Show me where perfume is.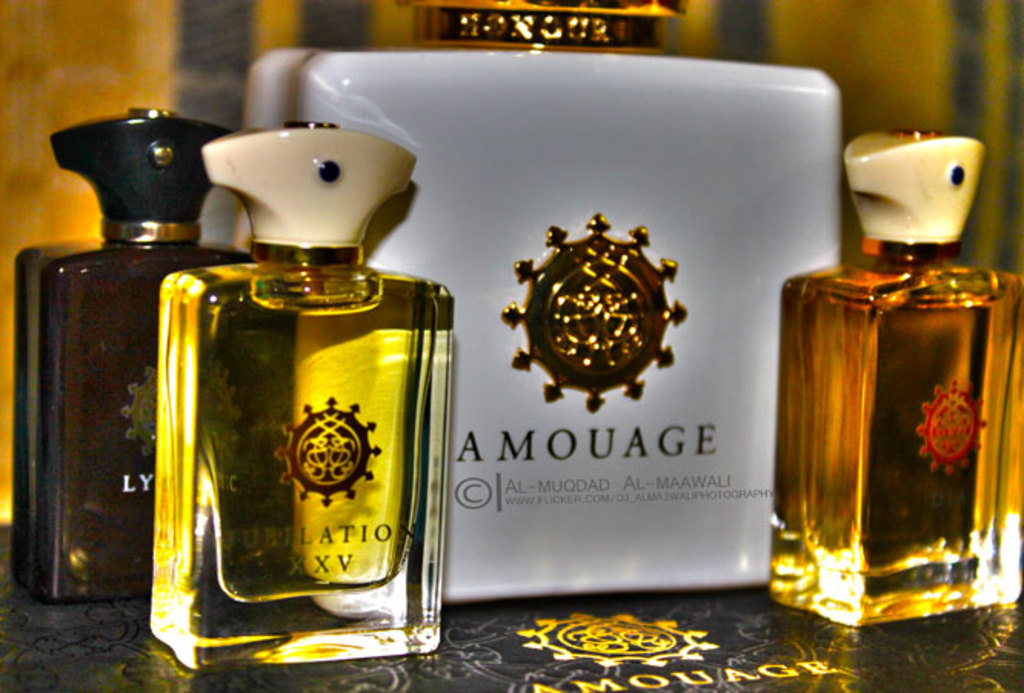
perfume is at (776, 123, 1022, 635).
